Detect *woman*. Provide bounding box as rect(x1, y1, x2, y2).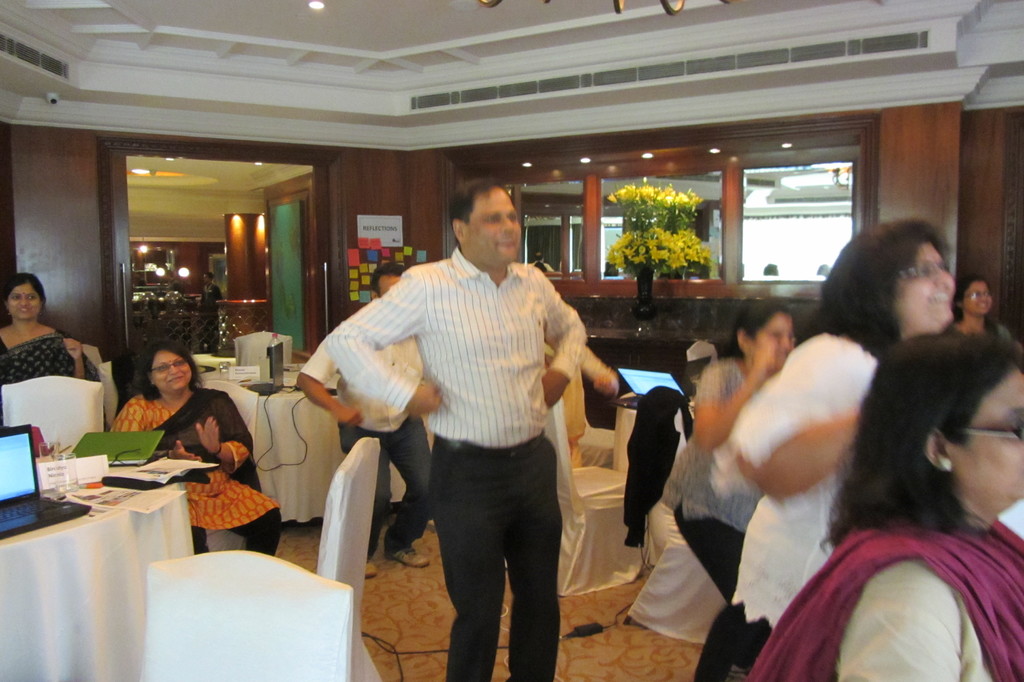
rect(945, 277, 1012, 339).
